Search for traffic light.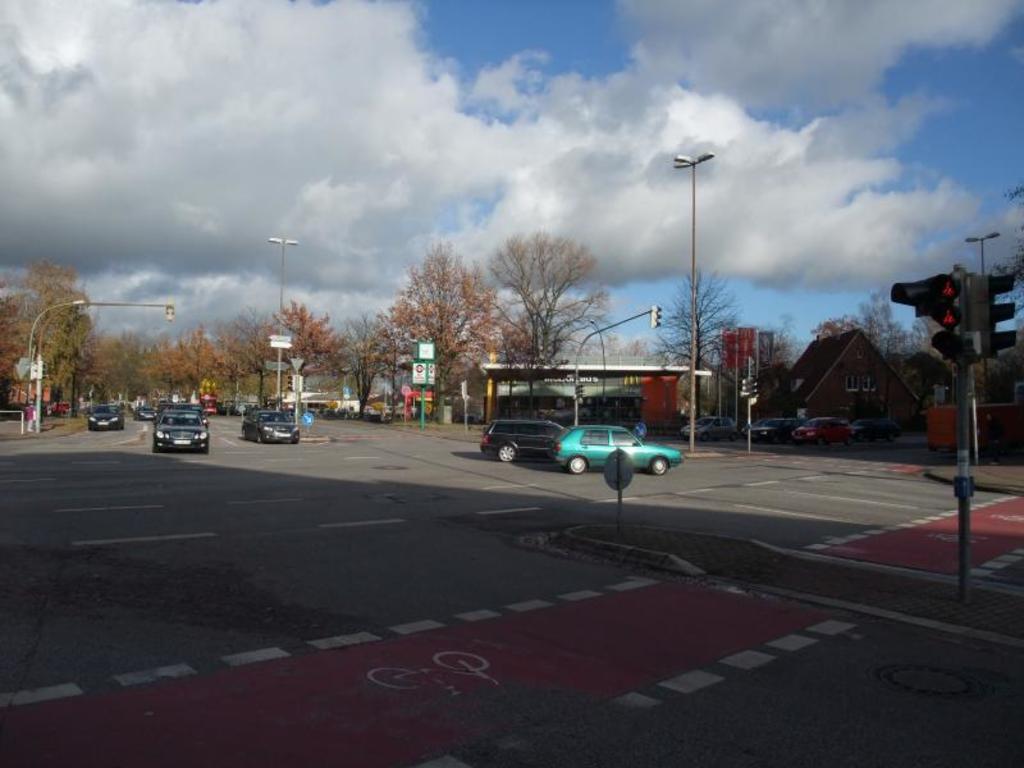
Found at box(893, 271, 964, 364).
